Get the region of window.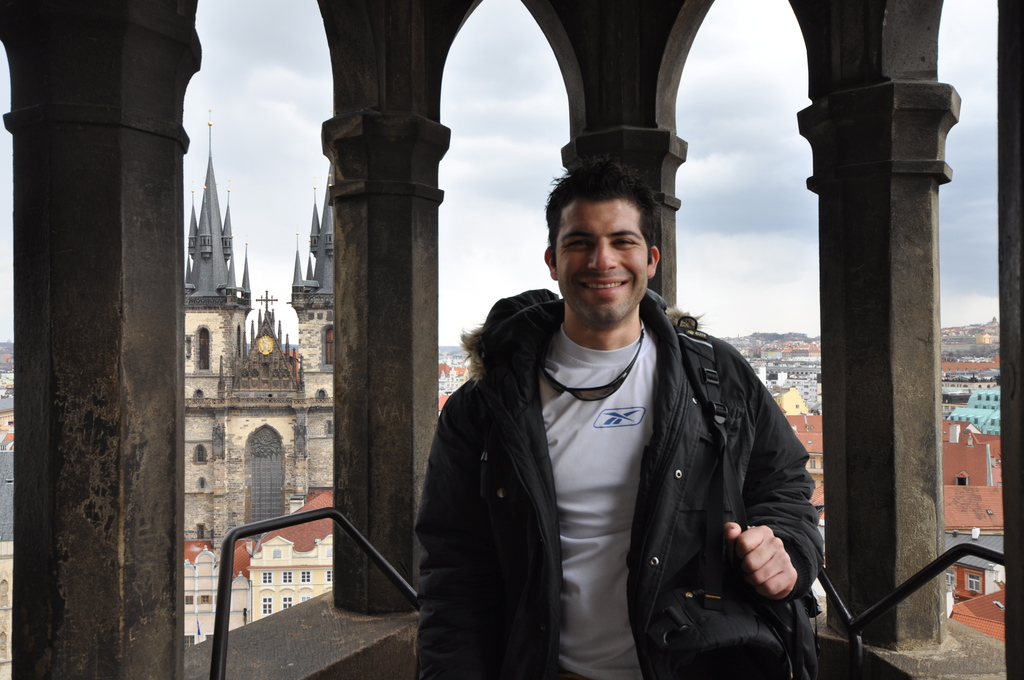
detection(300, 594, 310, 603).
